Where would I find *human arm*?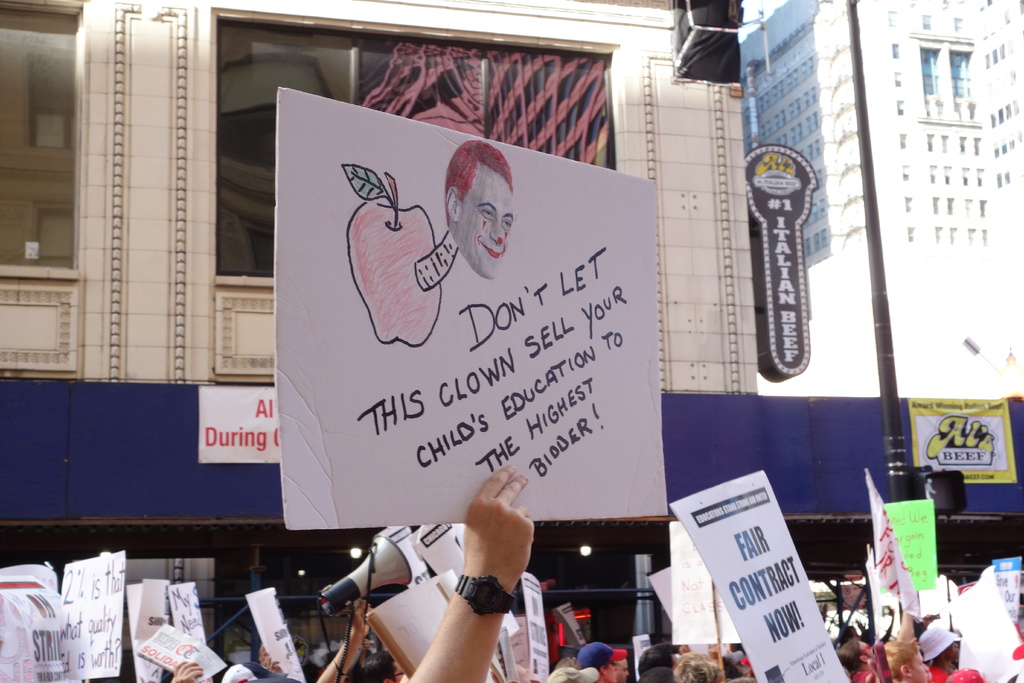
At Rect(166, 657, 204, 682).
